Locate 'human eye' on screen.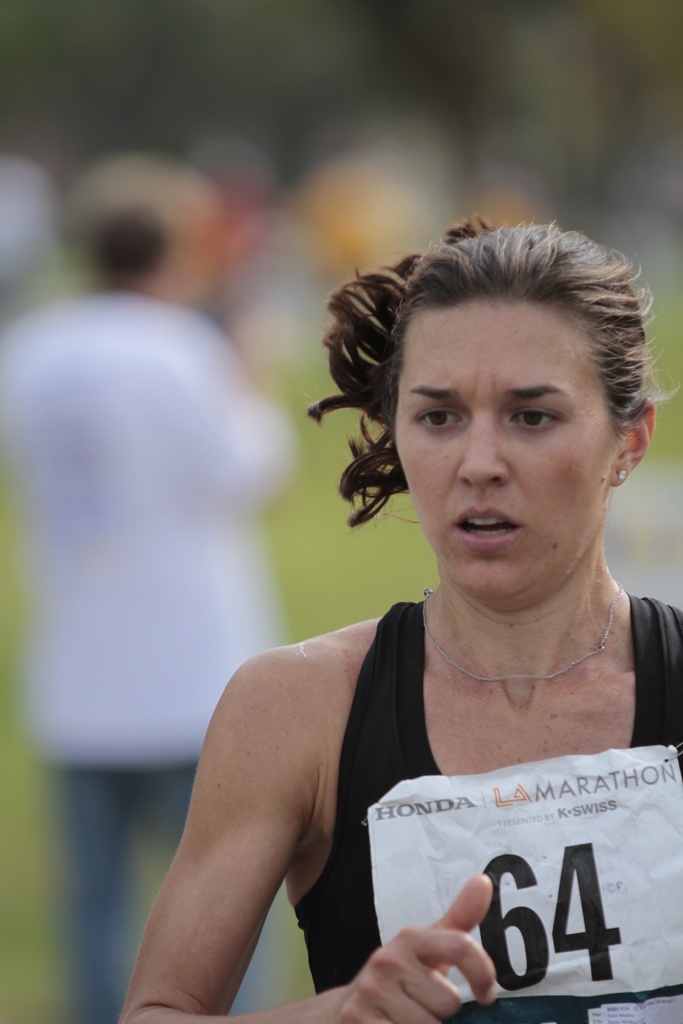
On screen at <box>416,407,466,438</box>.
